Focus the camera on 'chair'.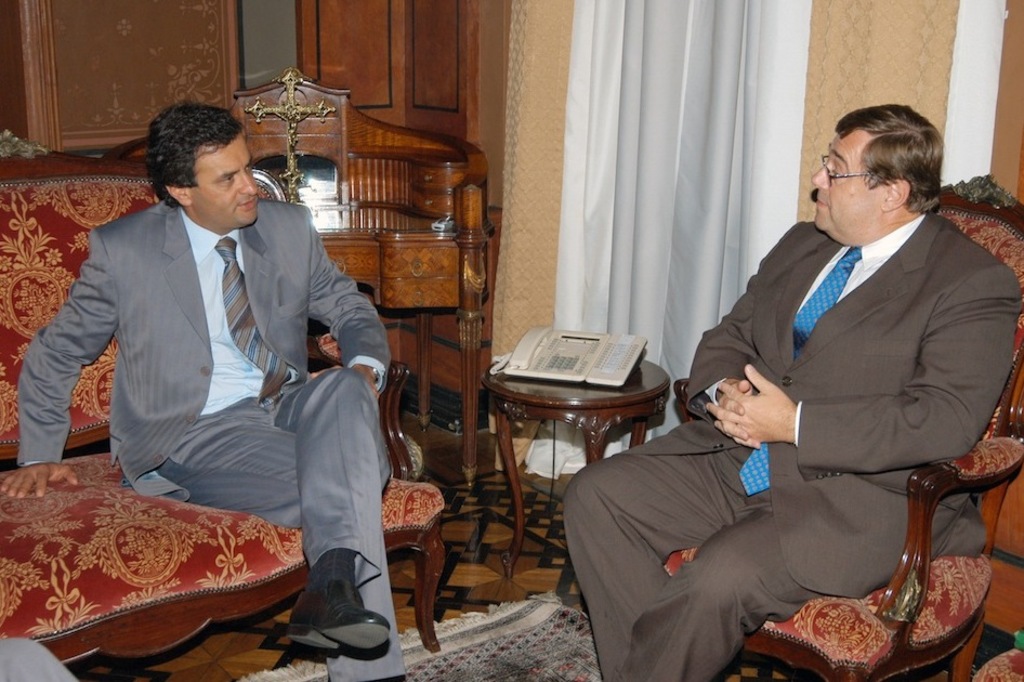
Focus region: (661, 170, 1023, 681).
